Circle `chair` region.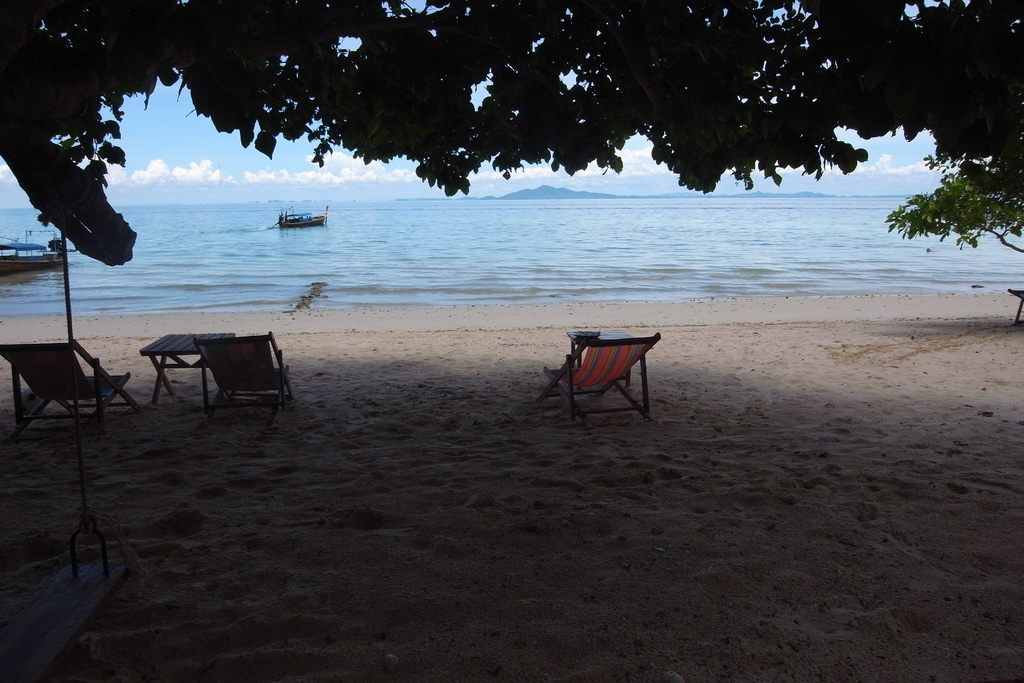
Region: rect(547, 308, 673, 425).
